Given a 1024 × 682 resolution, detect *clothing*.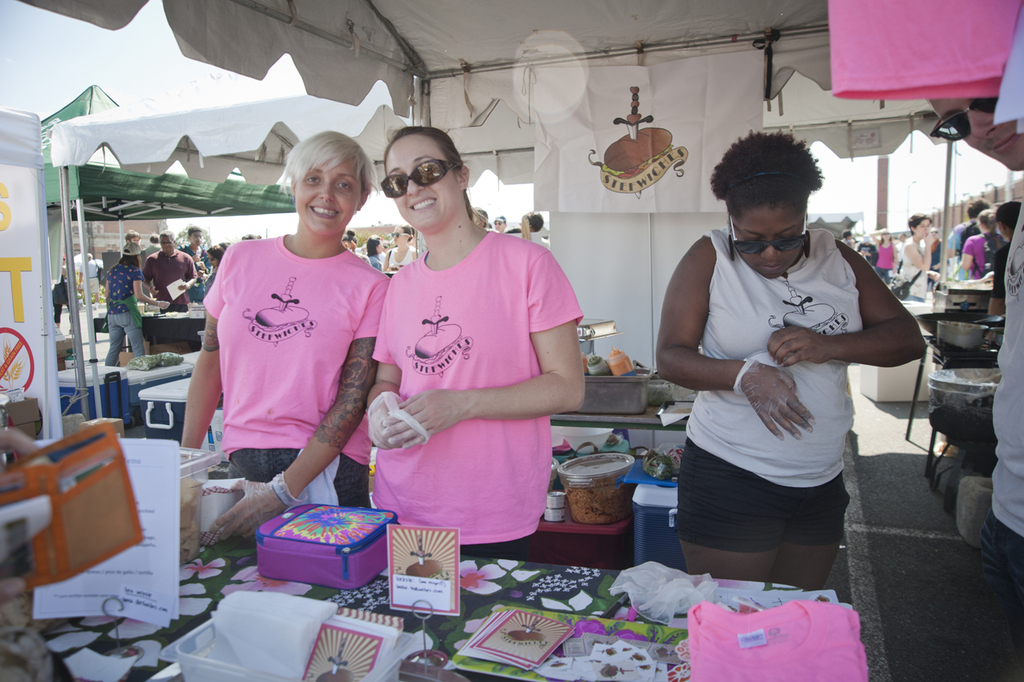
139,249,204,312.
